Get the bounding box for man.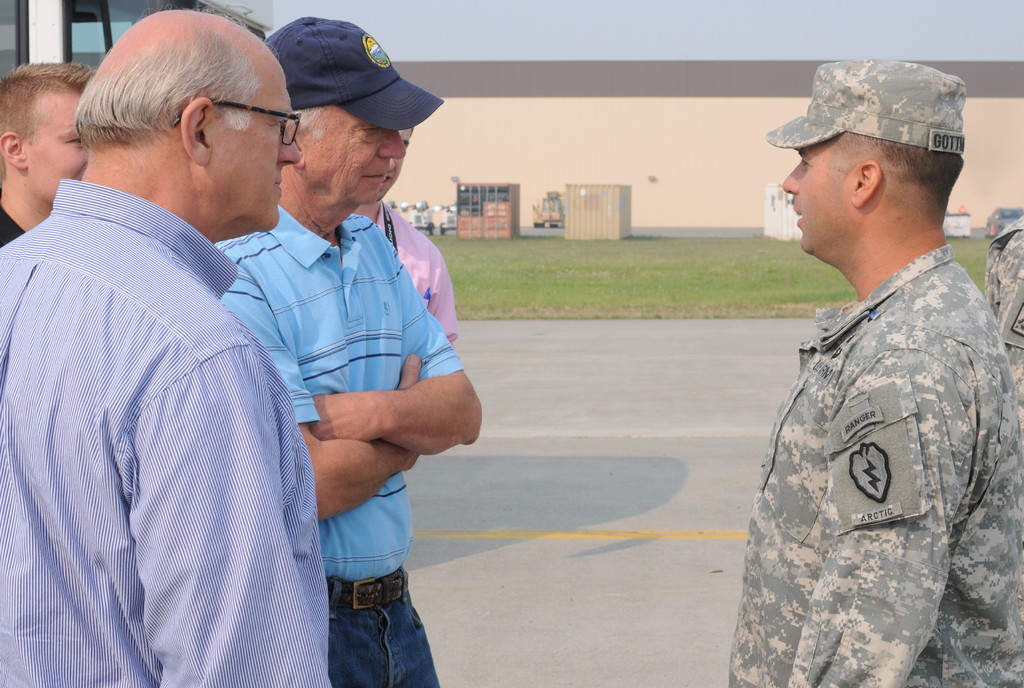
bbox=(0, 7, 335, 687).
